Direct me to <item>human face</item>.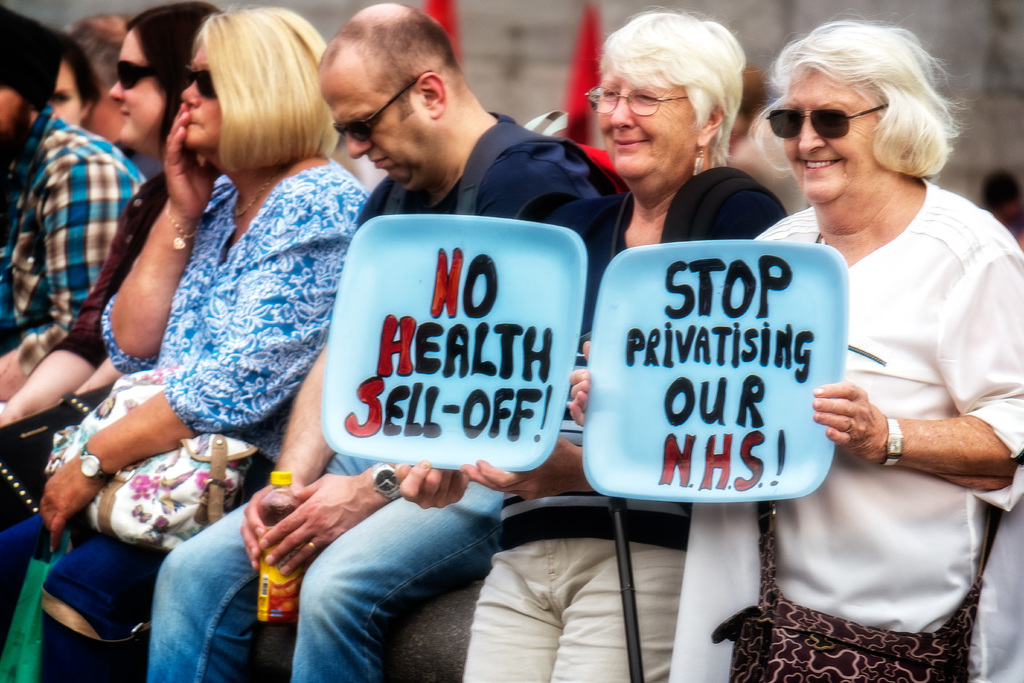
Direction: 51 63 79 127.
